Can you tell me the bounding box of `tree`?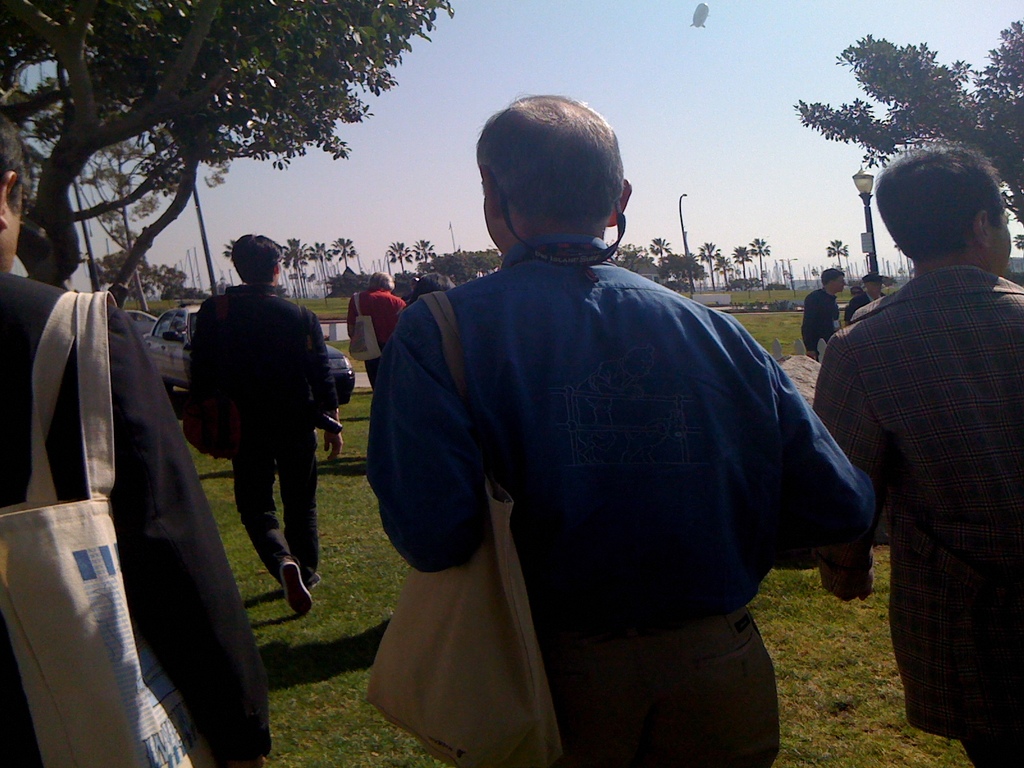
733,243,755,274.
